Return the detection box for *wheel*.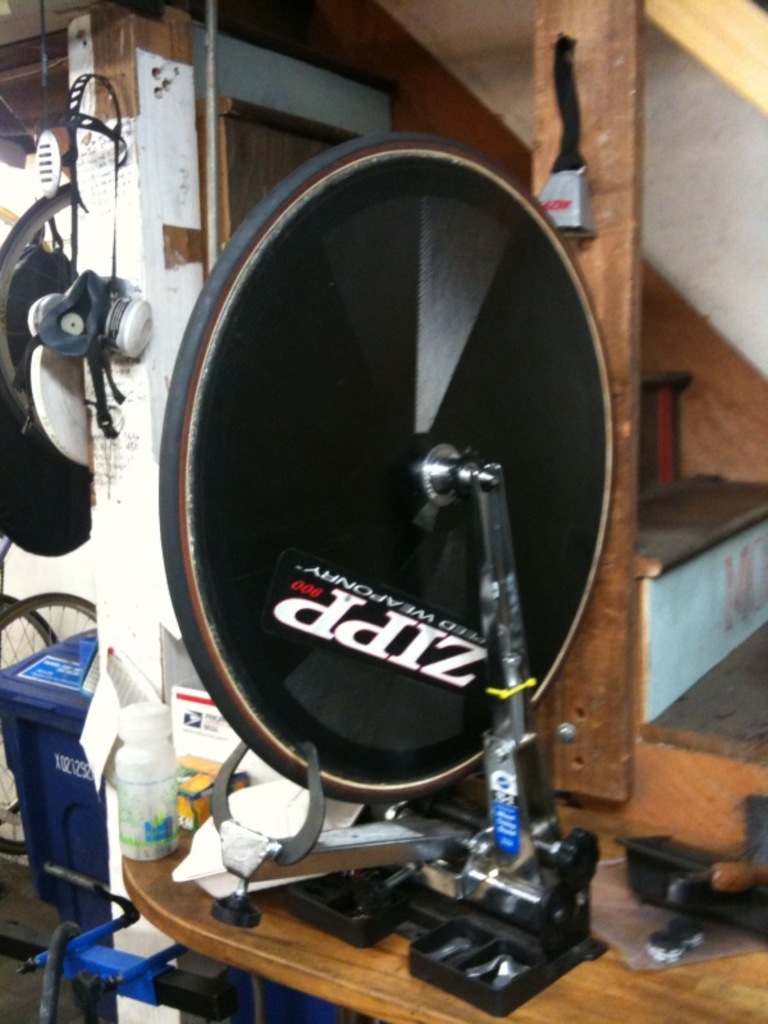
box(160, 132, 617, 805).
